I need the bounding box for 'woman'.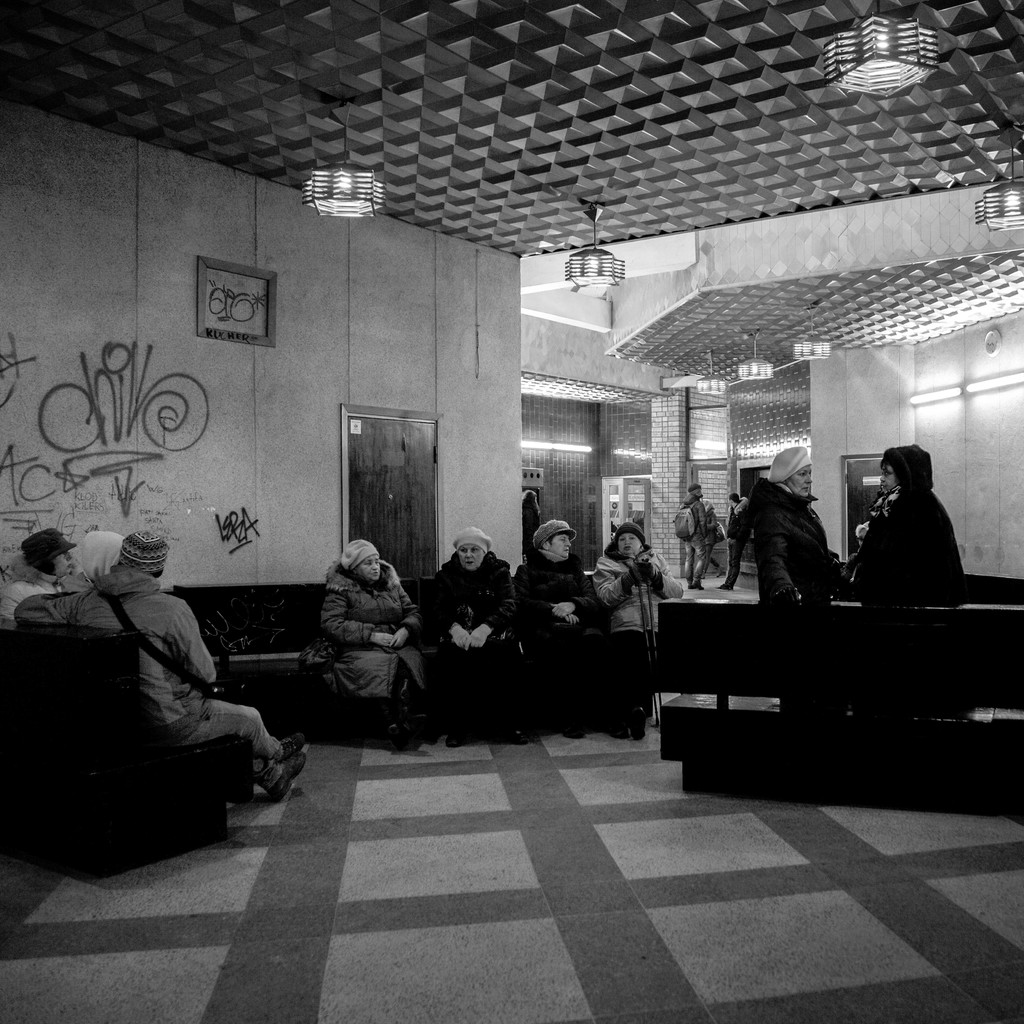
Here it is: select_region(323, 541, 433, 753).
